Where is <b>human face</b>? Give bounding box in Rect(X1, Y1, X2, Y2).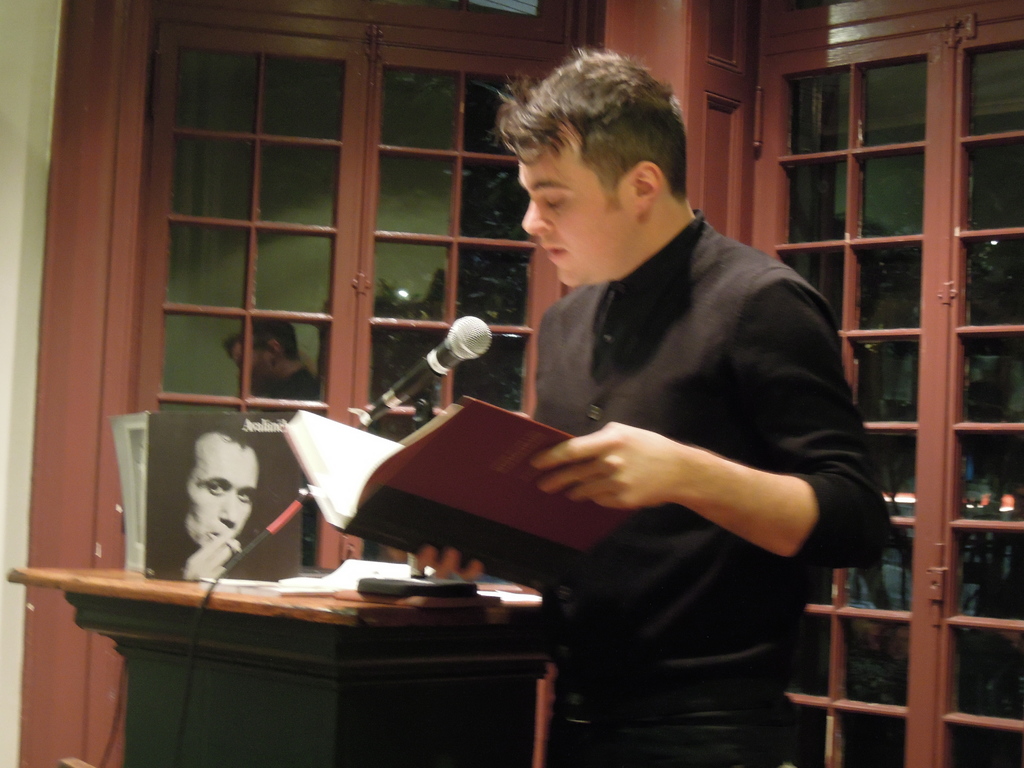
Rect(189, 442, 261, 547).
